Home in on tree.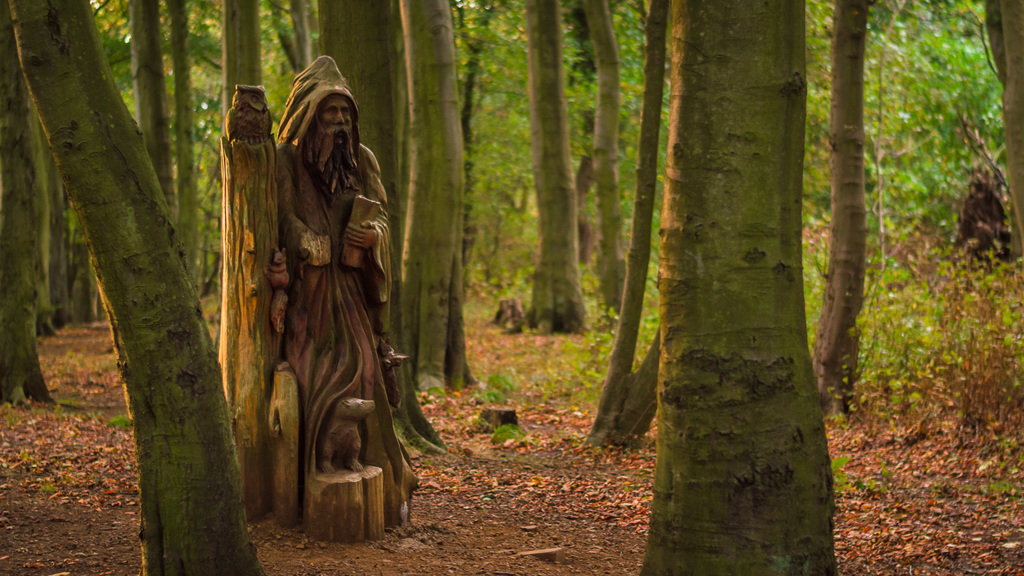
Homed in at select_region(816, 20, 1020, 488).
